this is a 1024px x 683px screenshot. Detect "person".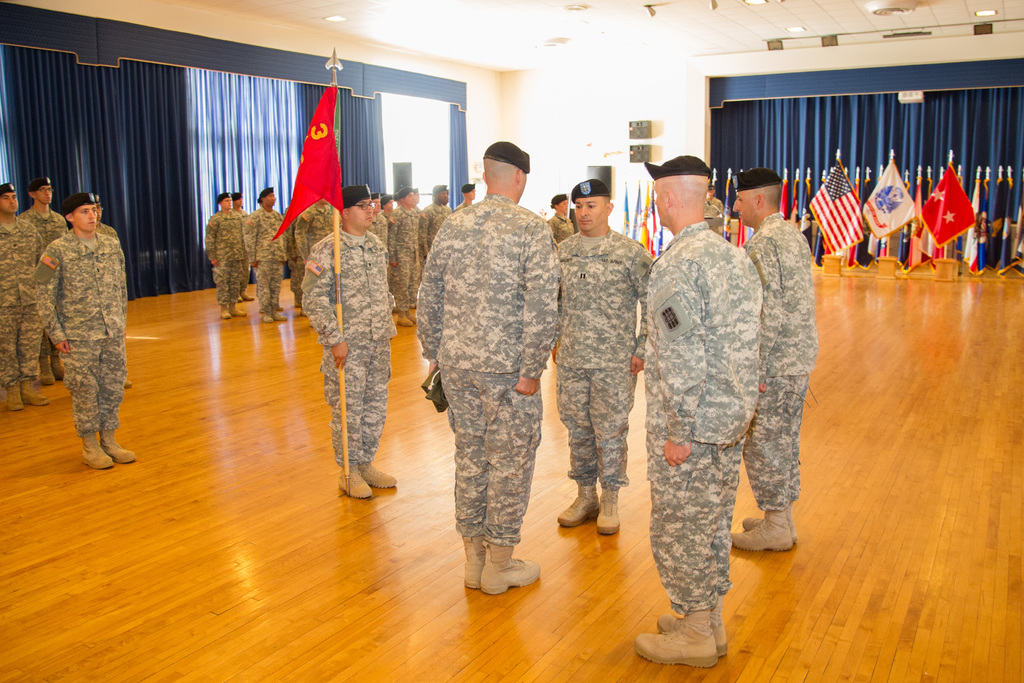
left=296, top=199, right=406, bottom=507.
